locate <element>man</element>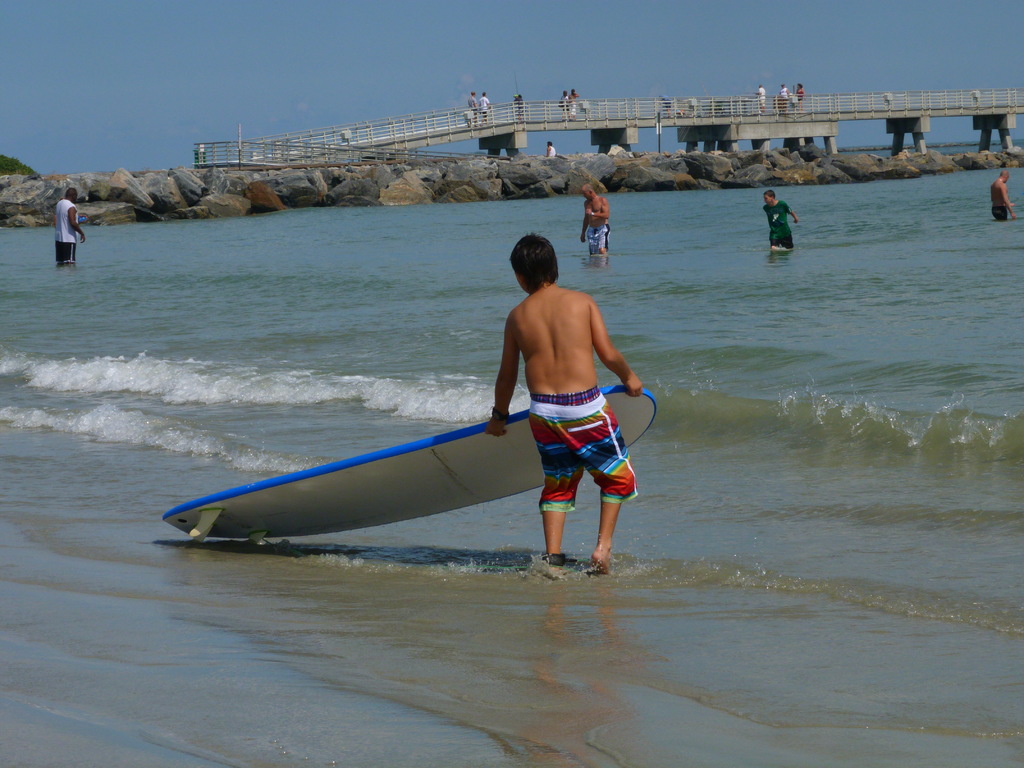
<box>579,184,611,255</box>
